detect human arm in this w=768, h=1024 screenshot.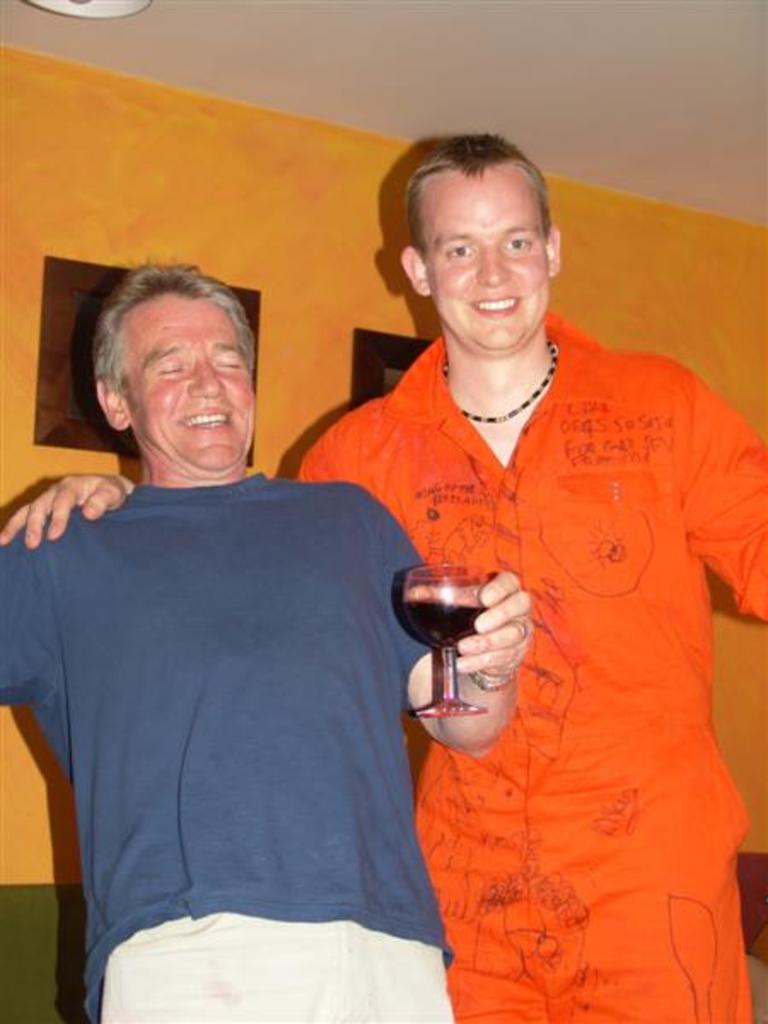
Detection: bbox(374, 485, 527, 766).
